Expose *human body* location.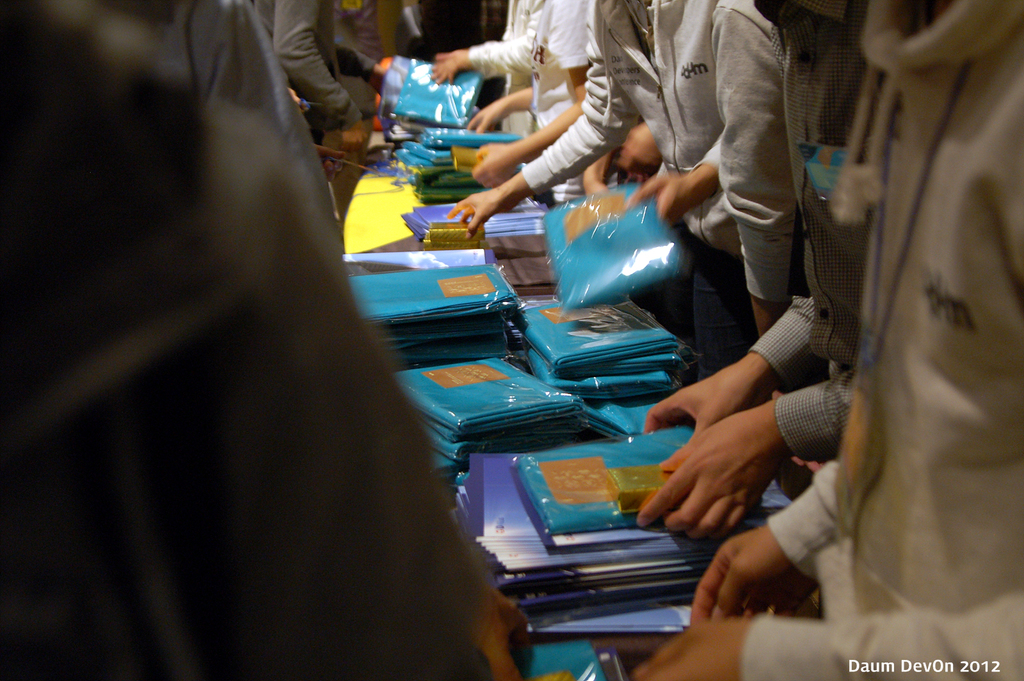
Exposed at BBox(451, 1, 636, 249).
